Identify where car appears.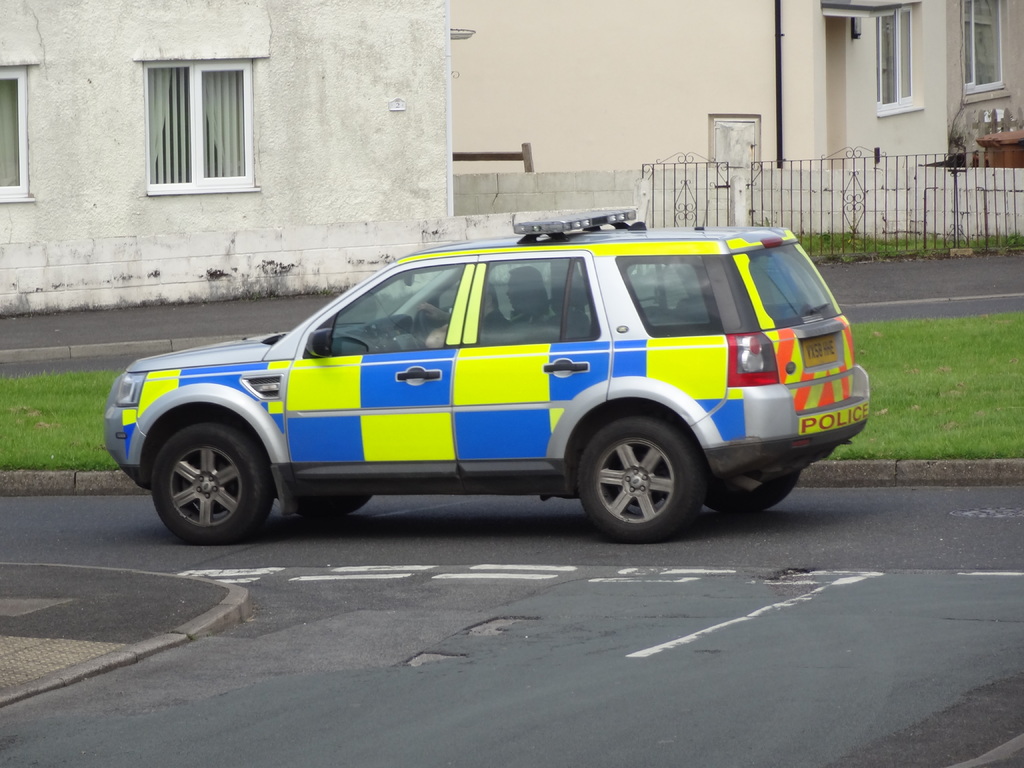
Appears at <box>83,217,849,547</box>.
